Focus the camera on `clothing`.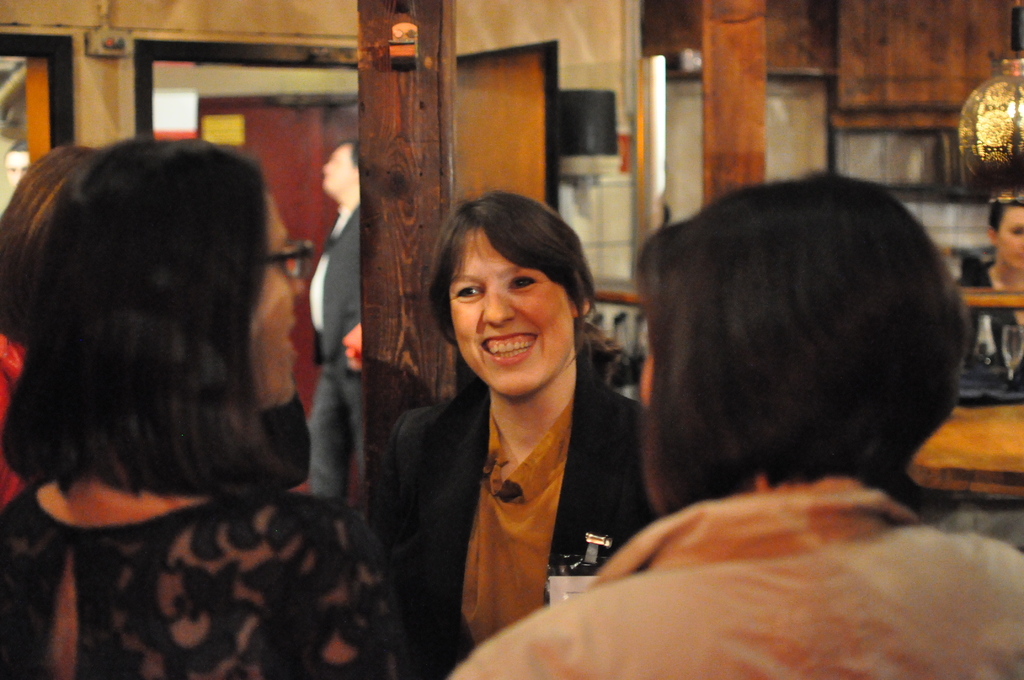
Focus region: region(440, 477, 1023, 679).
